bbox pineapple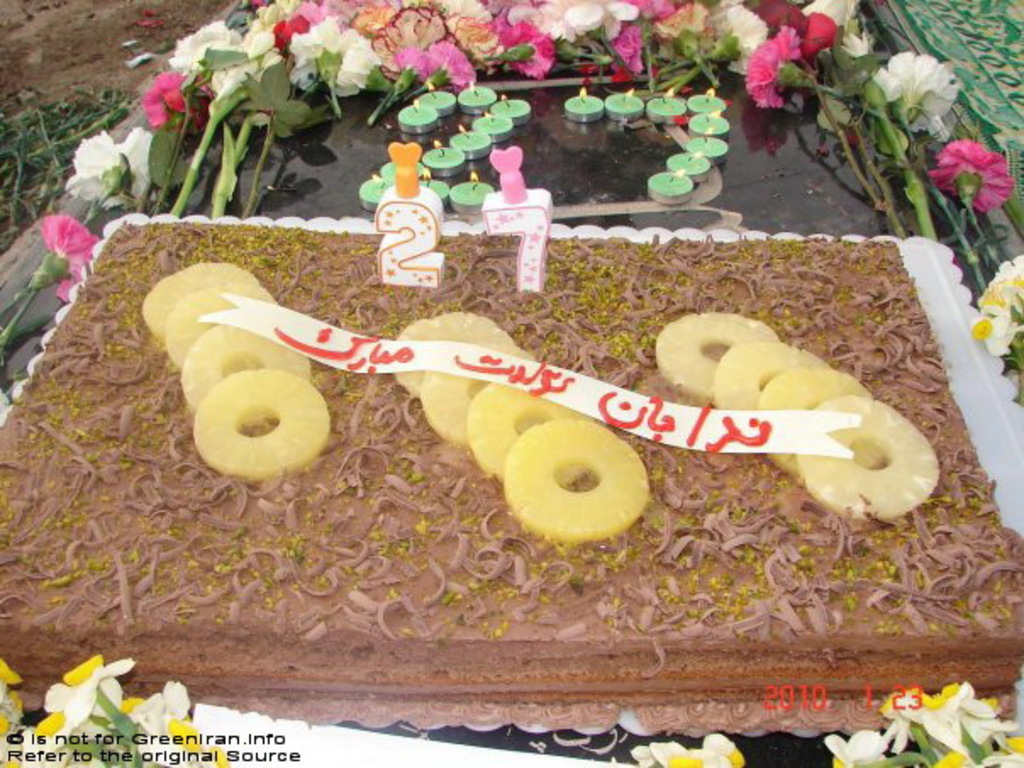
193 368 336 475
